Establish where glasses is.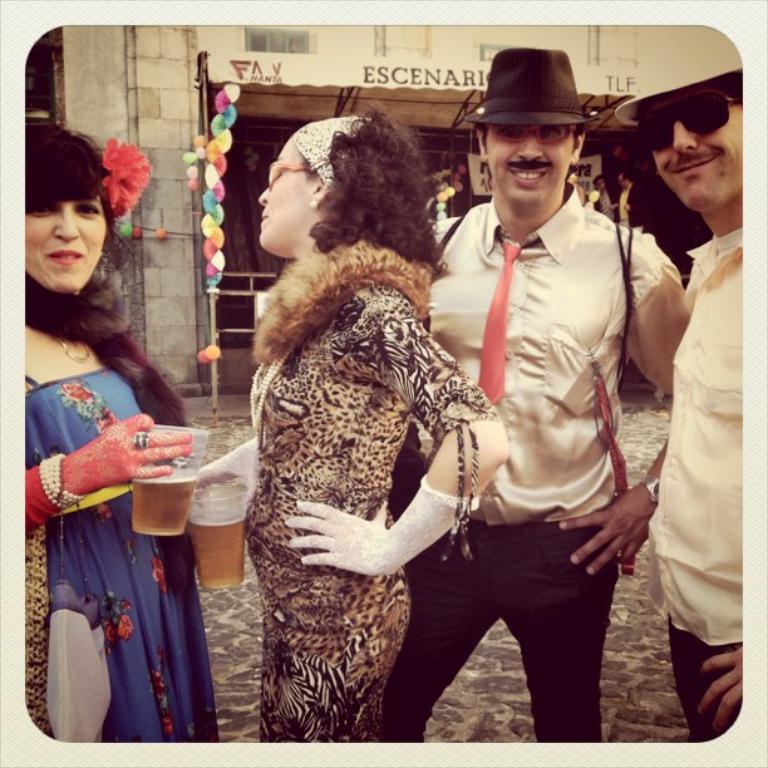
Established at {"x1": 266, "y1": 161, "x2": 311, "y2": 191}.
